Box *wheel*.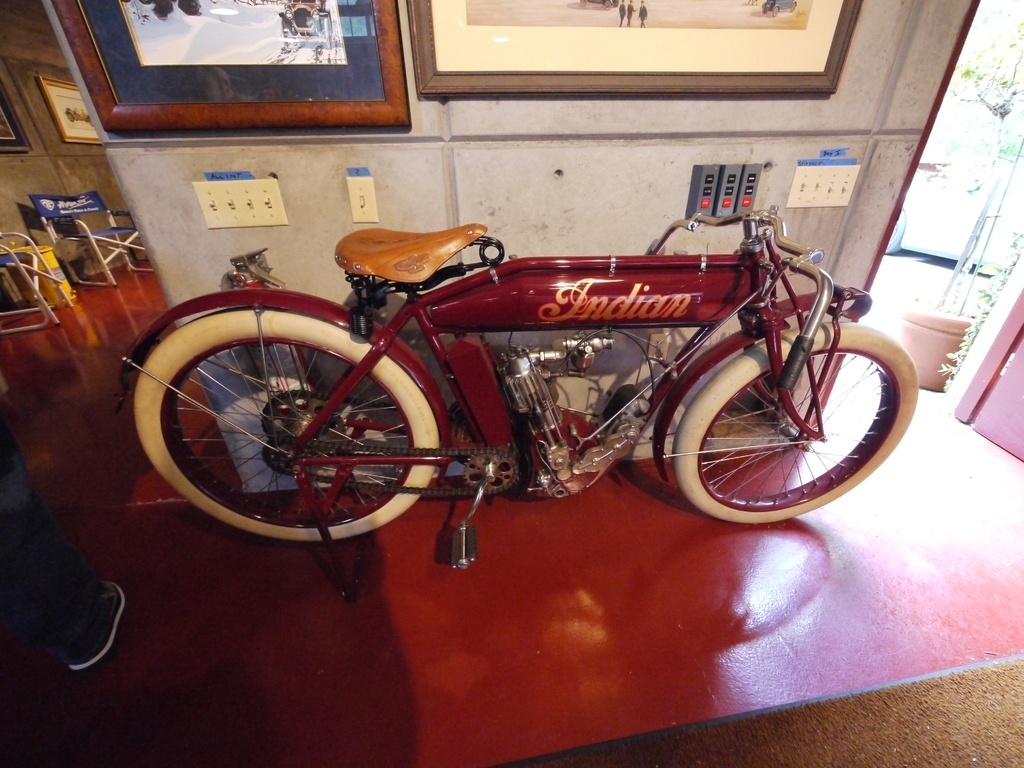
x1=664 y1=314 x2=892 y2=523.
